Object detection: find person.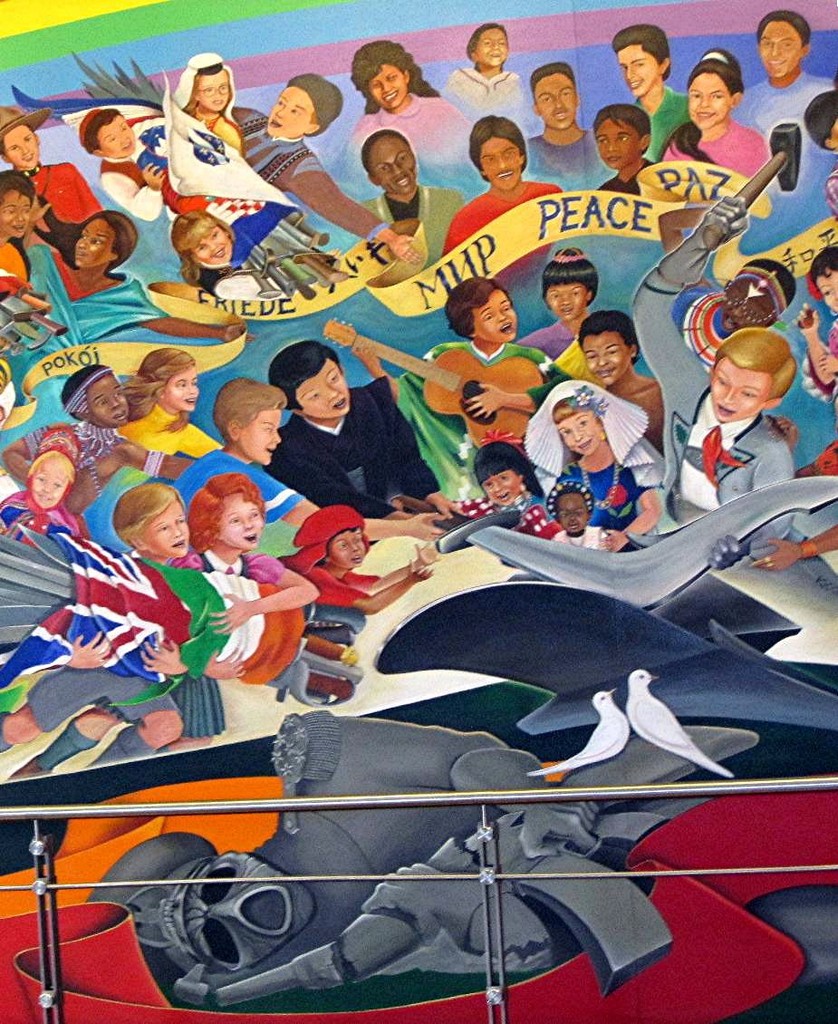
[624,191,794,515].
